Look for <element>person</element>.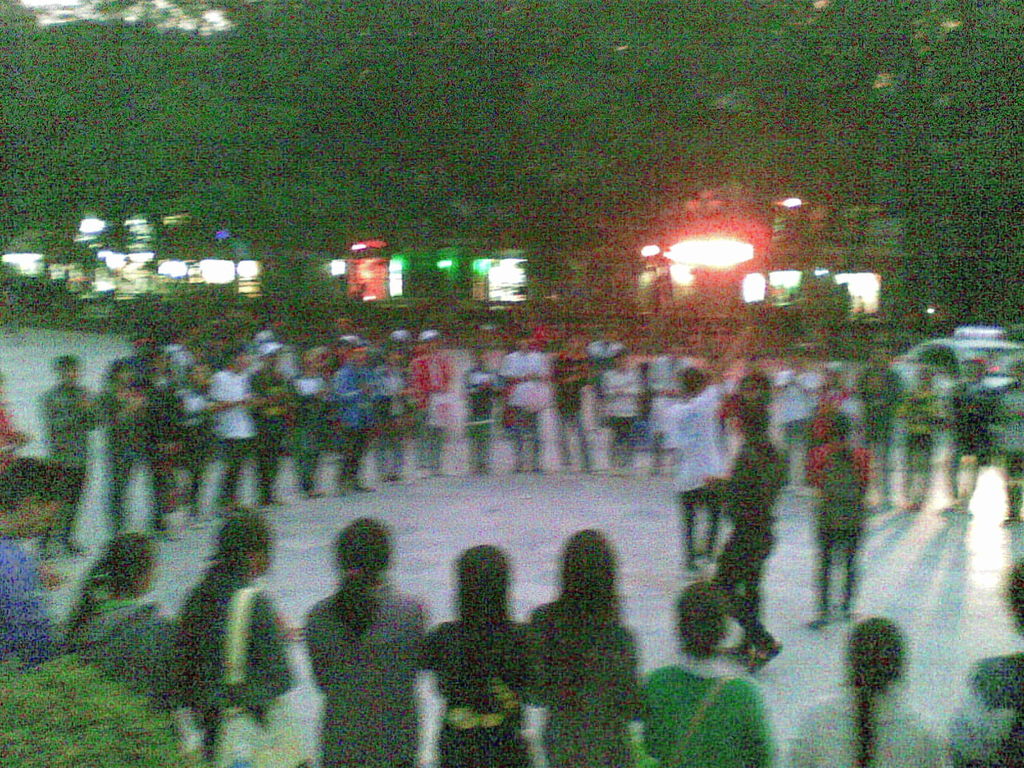
Found: [170, 498, 309, 767].
